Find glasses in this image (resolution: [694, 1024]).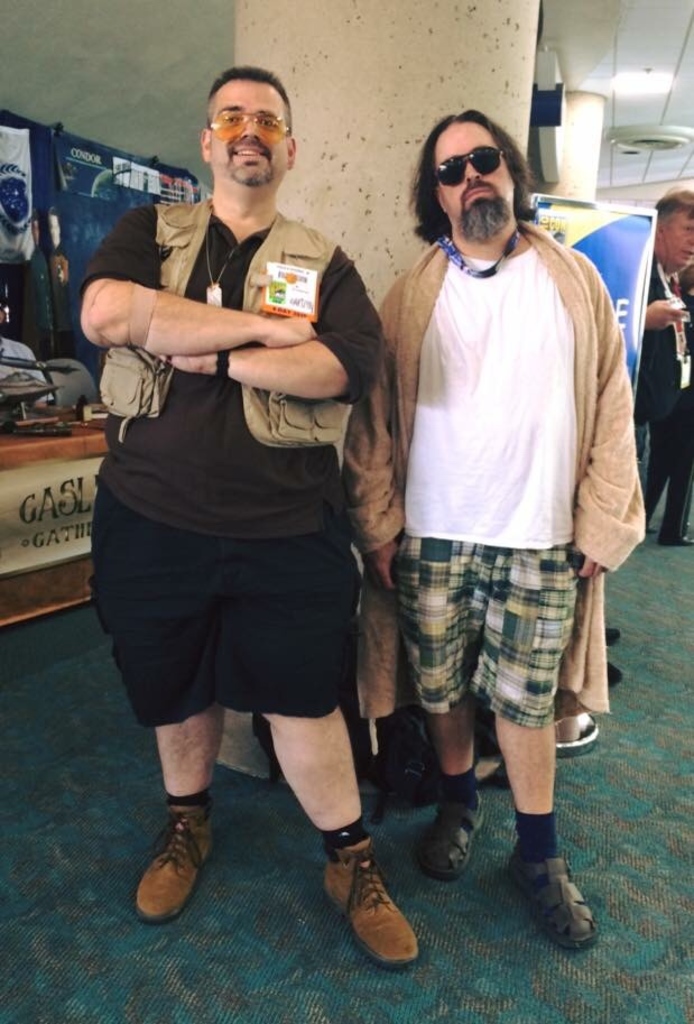
l=197, t=107, r=290, b=140.
